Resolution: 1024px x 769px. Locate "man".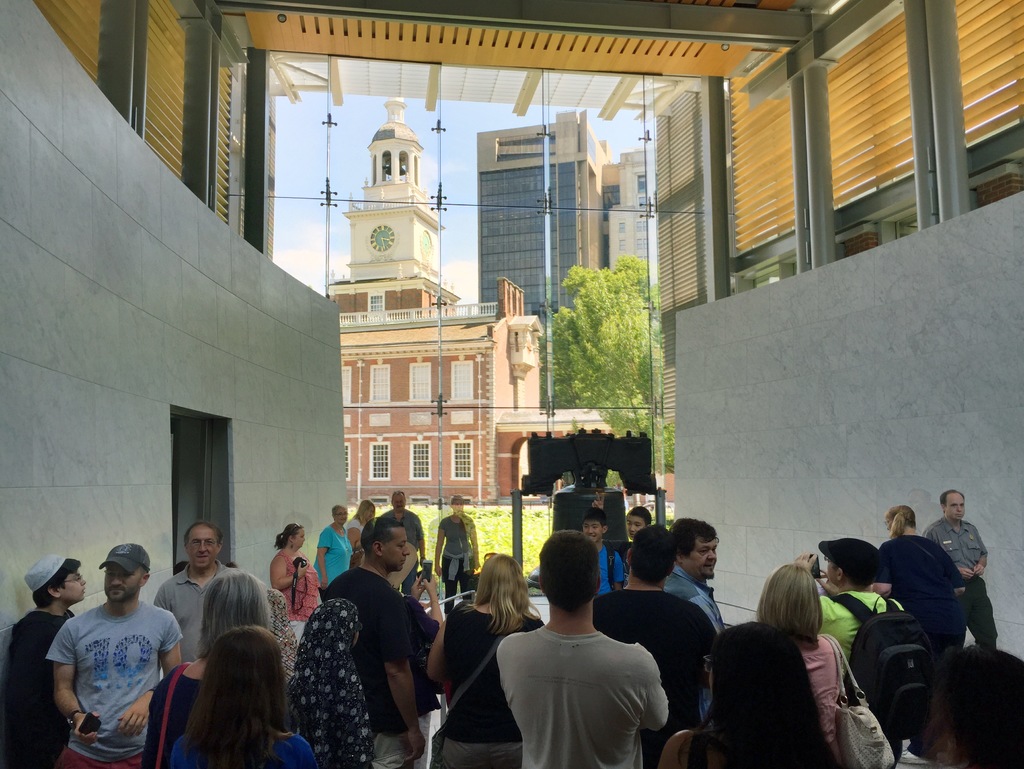
x1=370 y1=489 x2=427 y2=566.
